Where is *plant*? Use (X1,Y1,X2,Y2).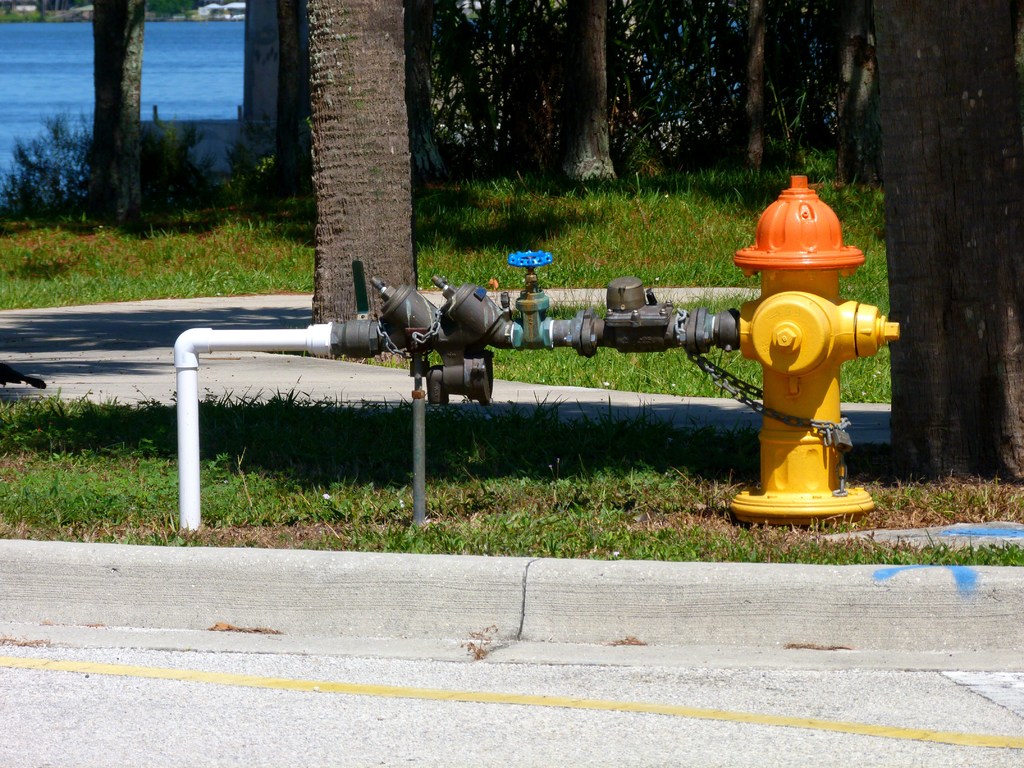
(3,163,332,314).
